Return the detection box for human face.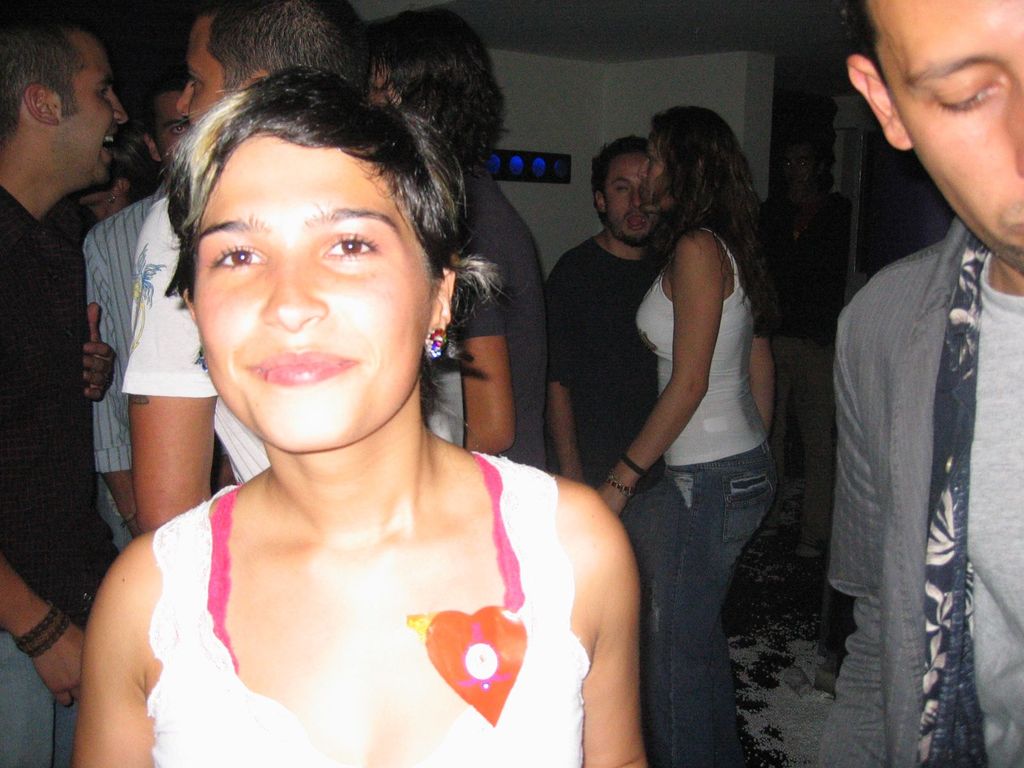
<box>54,27,131,187</box>.
